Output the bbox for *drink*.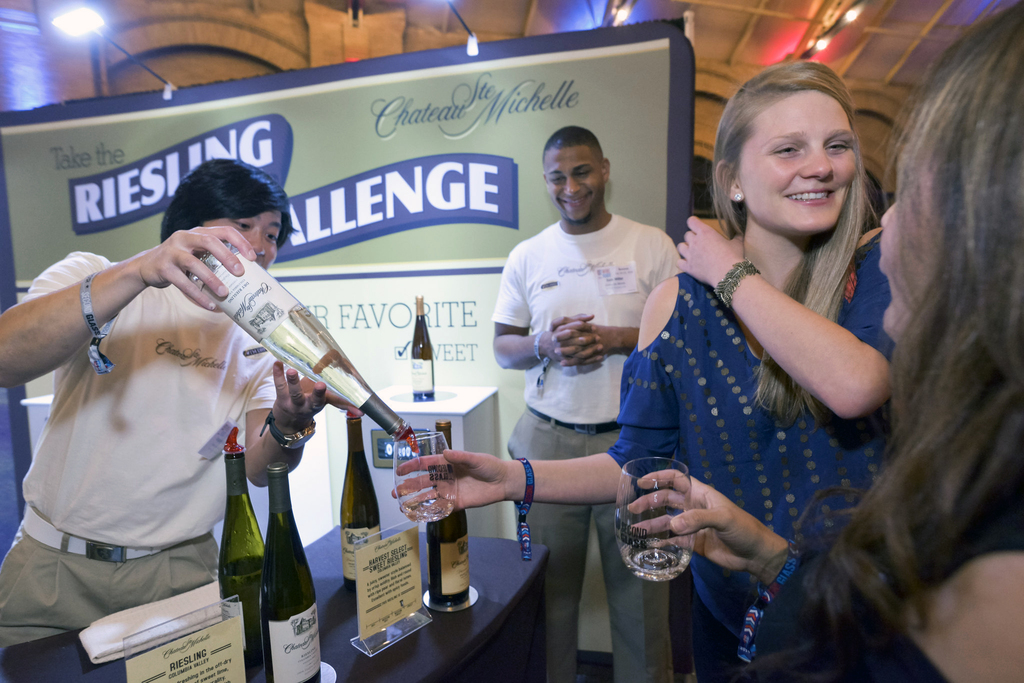
detection(253, 463, 322, 682).
